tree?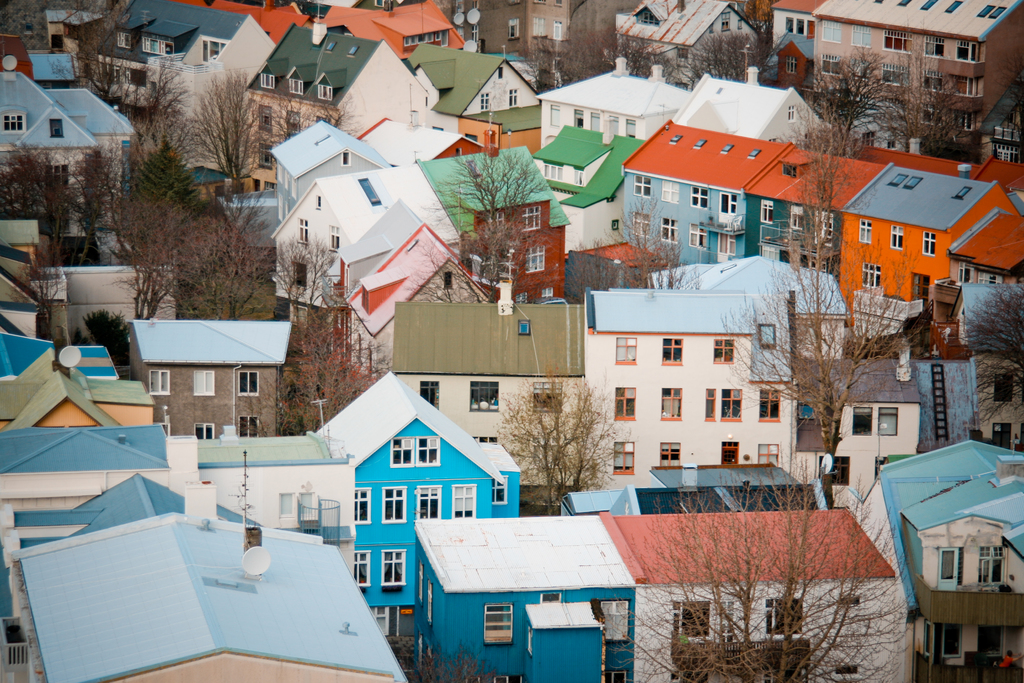
pyautogui.locateOnScreen(499, 379, 630, 499)
